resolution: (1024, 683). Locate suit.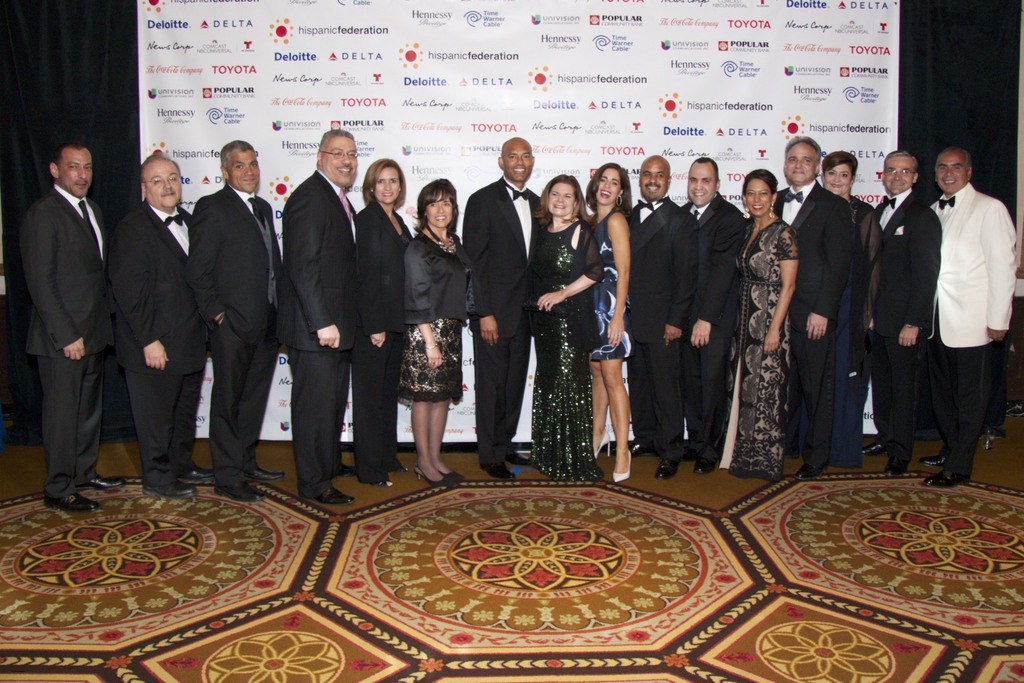
(631, 193, 688, 462).
